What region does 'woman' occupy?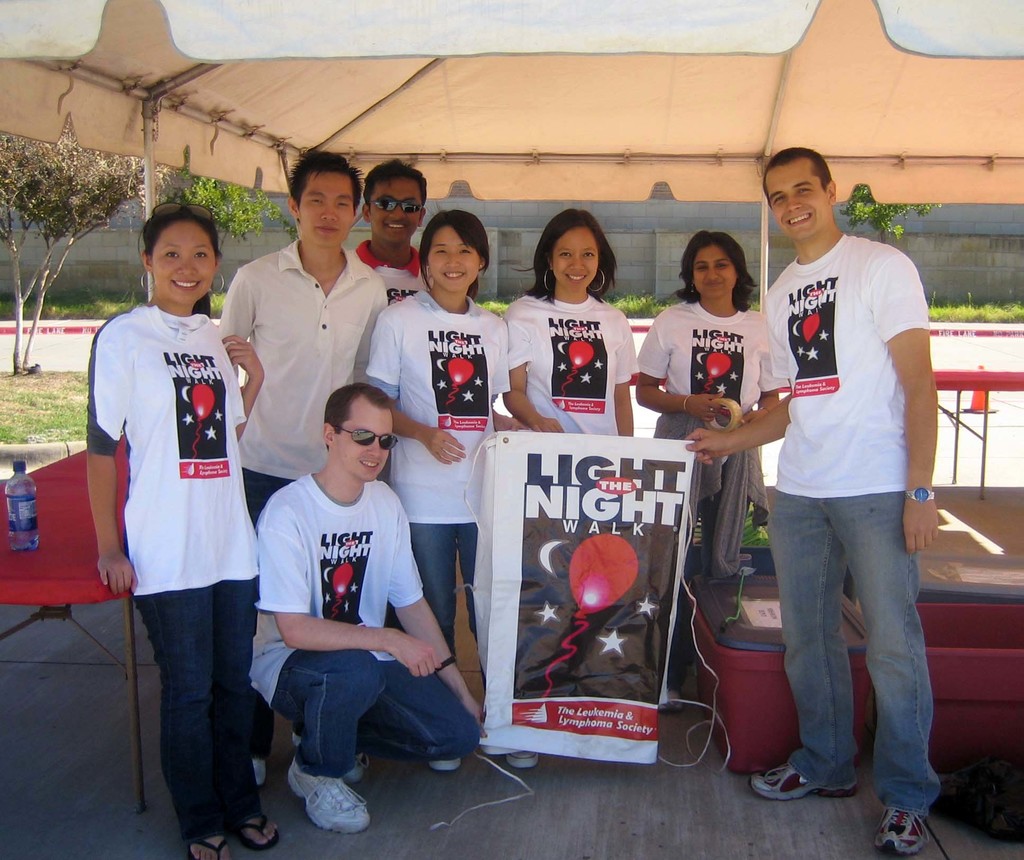
495,207,640,437.
